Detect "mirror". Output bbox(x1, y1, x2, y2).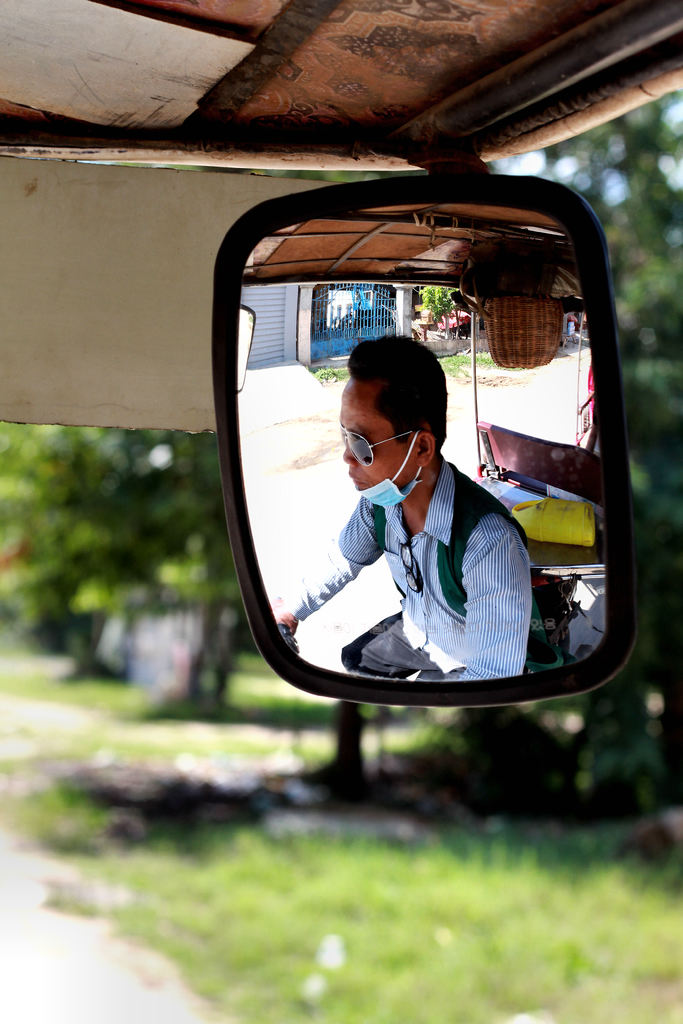
bbox(230, 196, 601, 684).
